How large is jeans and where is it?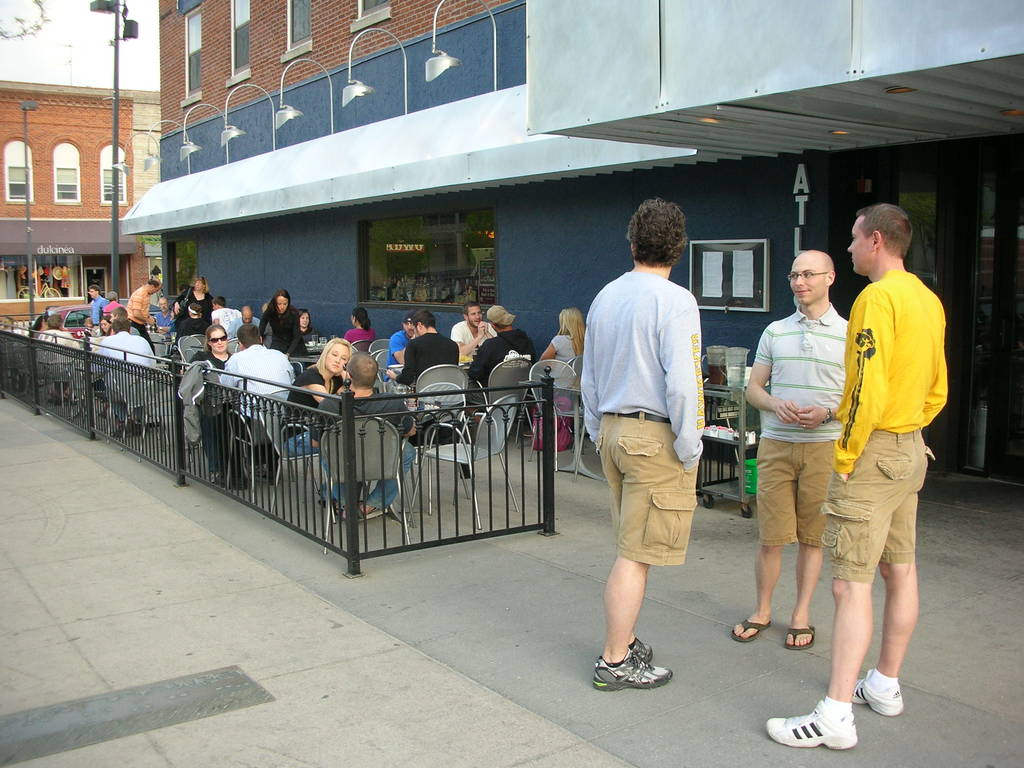
Bounding box: bbox=[286, 431, 316, 456].
